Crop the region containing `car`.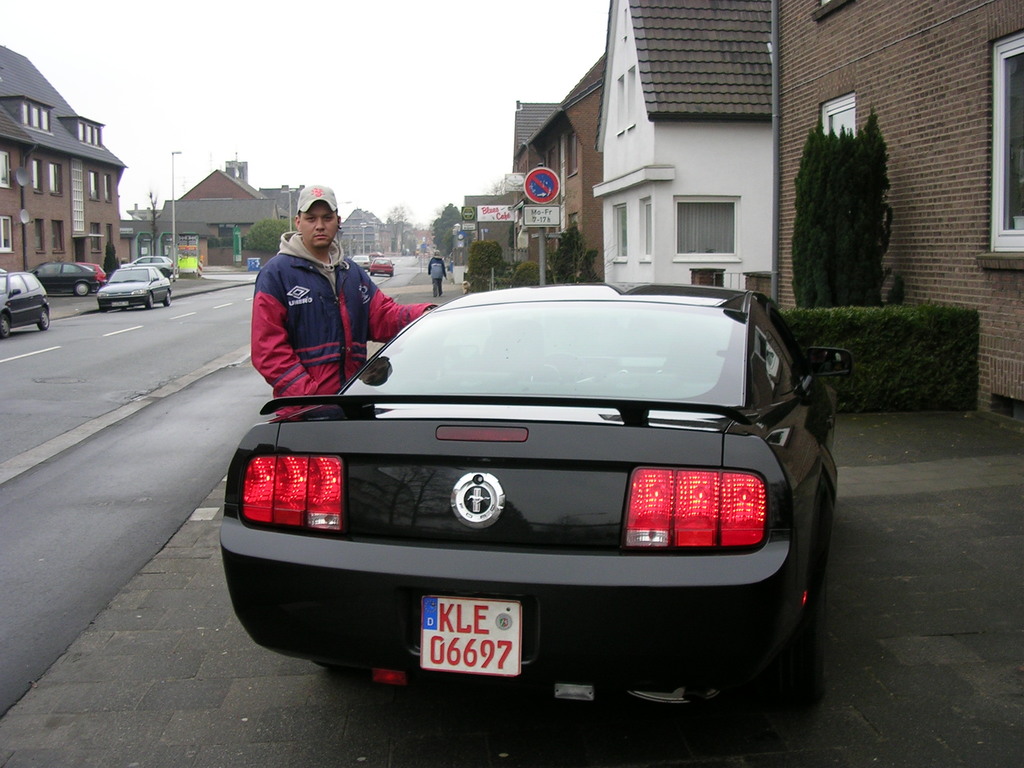
Crop region: select_region(350, 255, 370, 272).
